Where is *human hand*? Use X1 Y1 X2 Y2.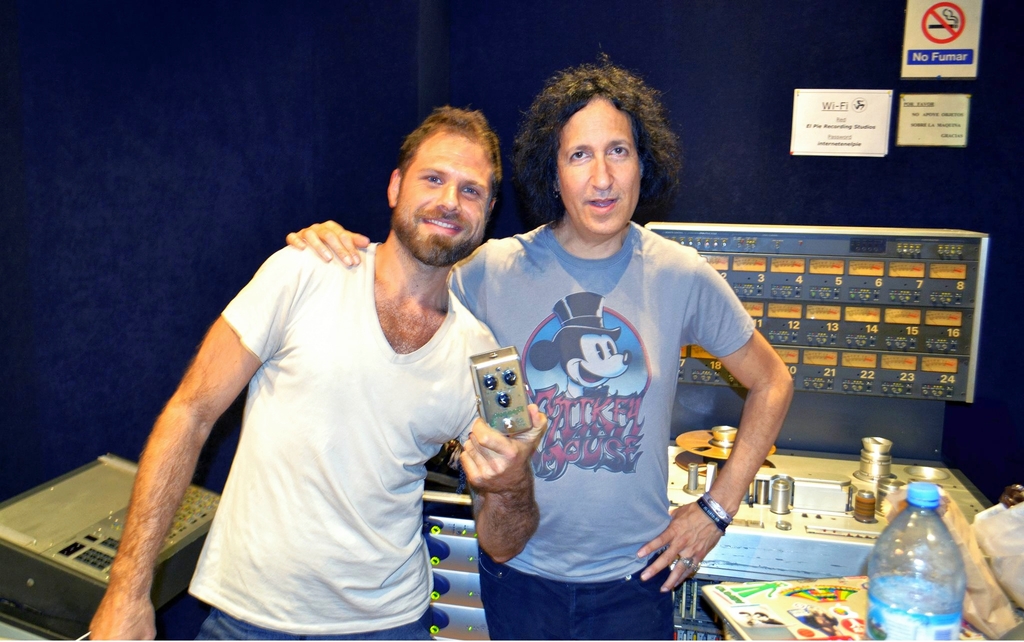
653 496 726 586.
